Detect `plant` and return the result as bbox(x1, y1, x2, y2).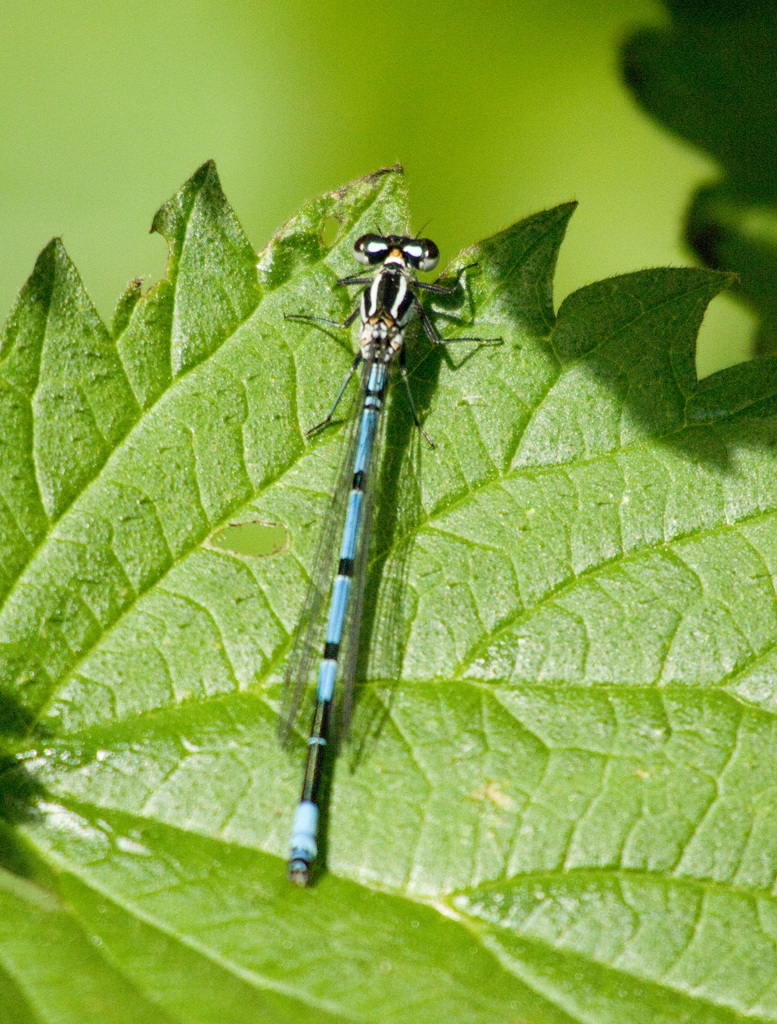
bbox(0, 157, 776, 1023).
